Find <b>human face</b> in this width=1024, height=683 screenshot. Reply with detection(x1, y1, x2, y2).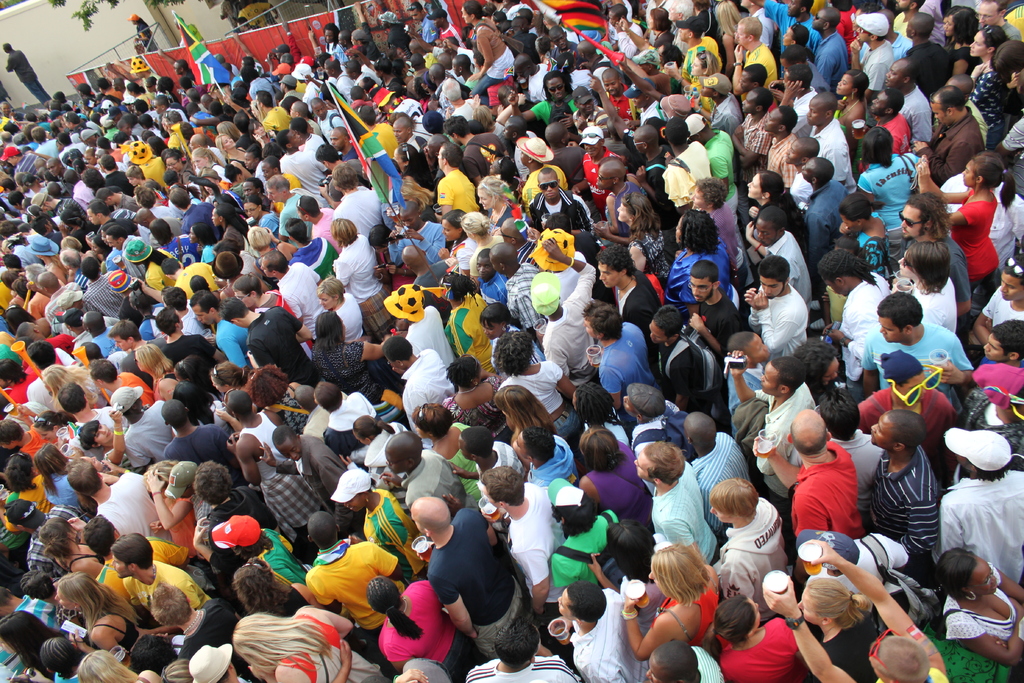
detection(515, 435, 527, 458).
